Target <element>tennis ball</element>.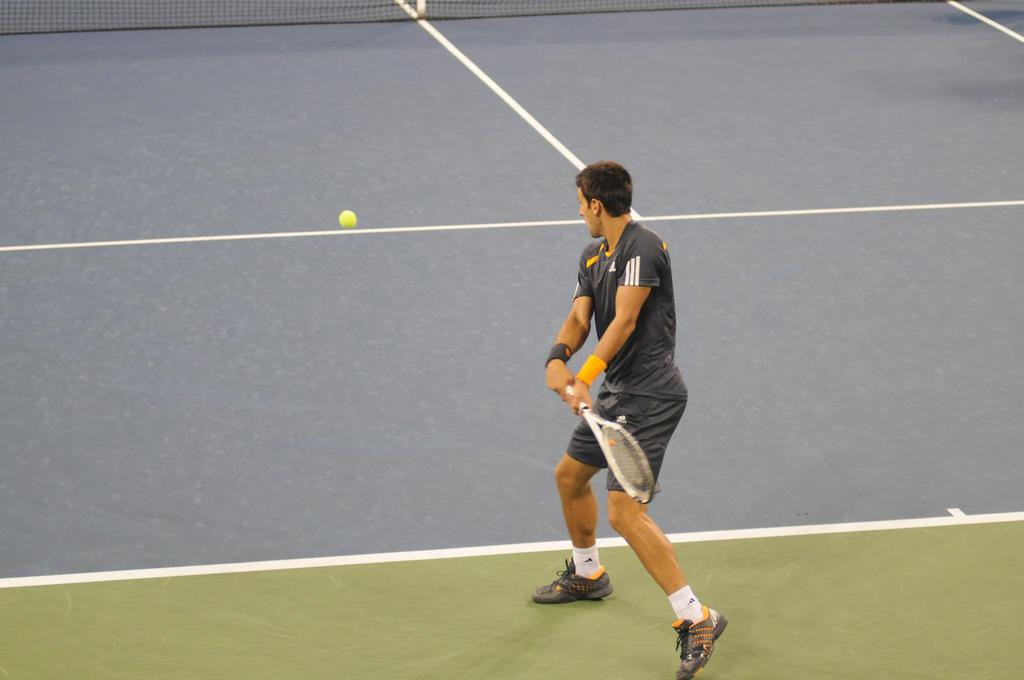
Target region: rect(337, 211, 356, 227).
